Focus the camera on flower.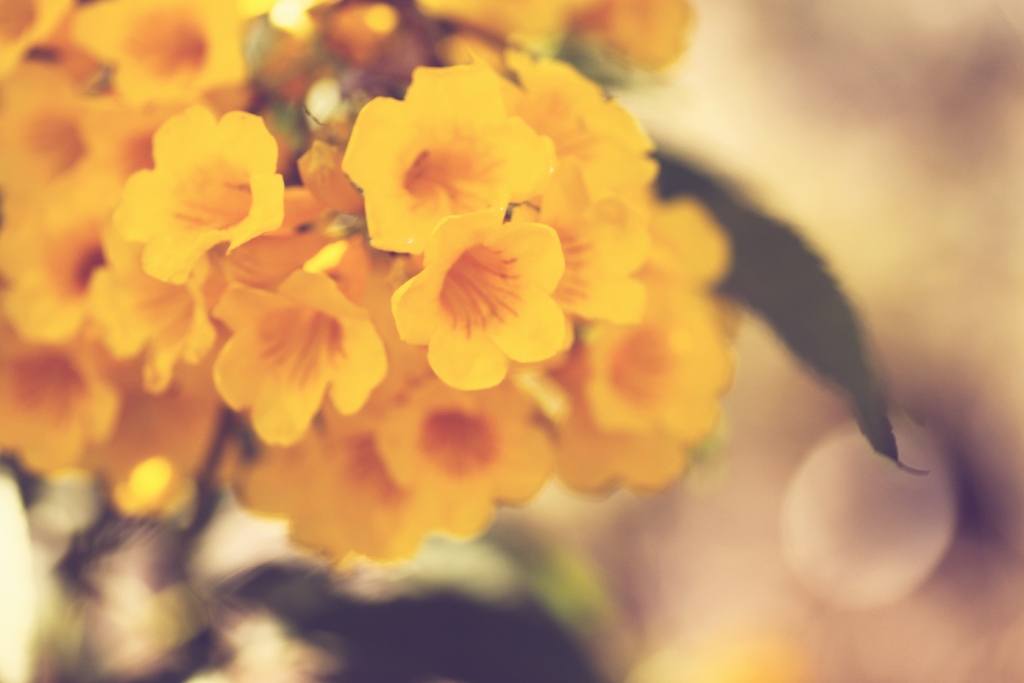
Focus region: (397, 201, 569, 376).
